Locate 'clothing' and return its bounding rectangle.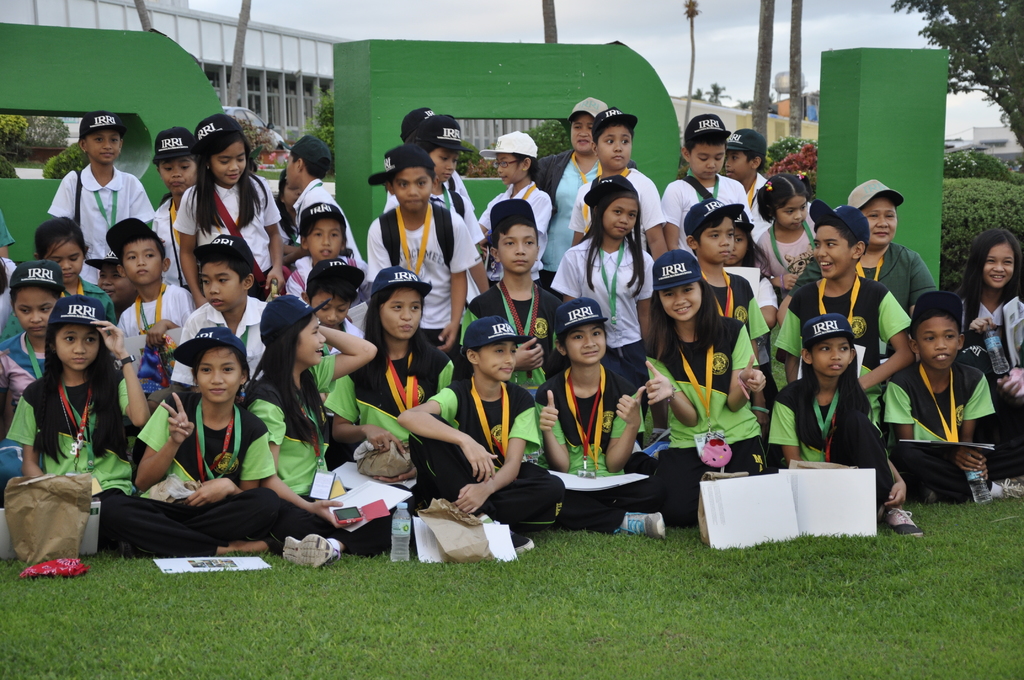
Rect(576, 169, 659, 252).
